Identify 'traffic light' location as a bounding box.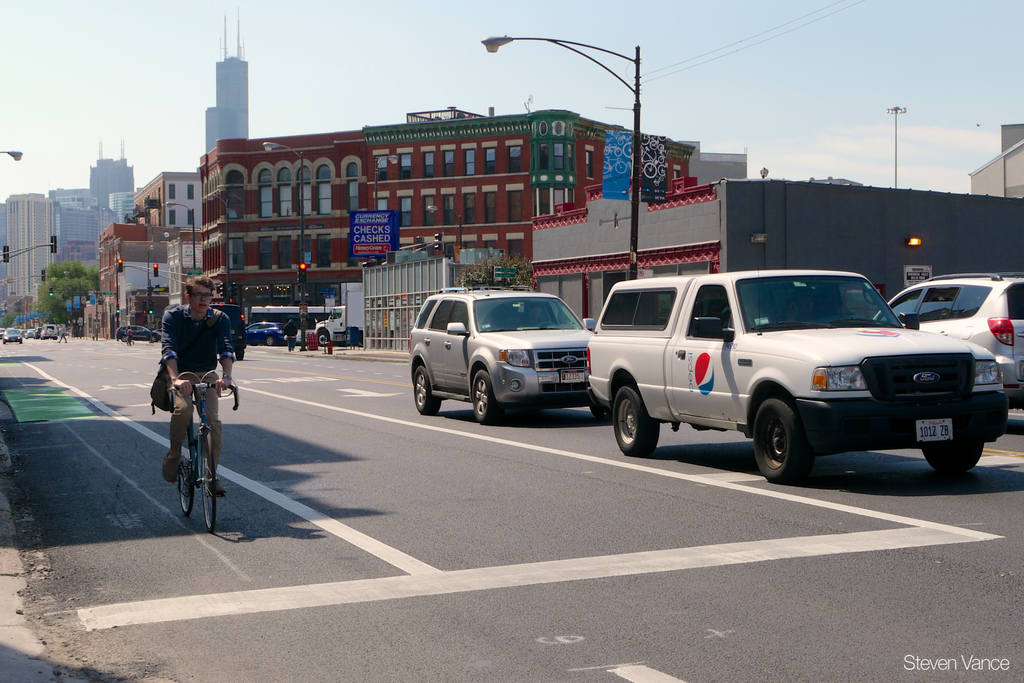
bbox=(49, 288, 52, 297).
